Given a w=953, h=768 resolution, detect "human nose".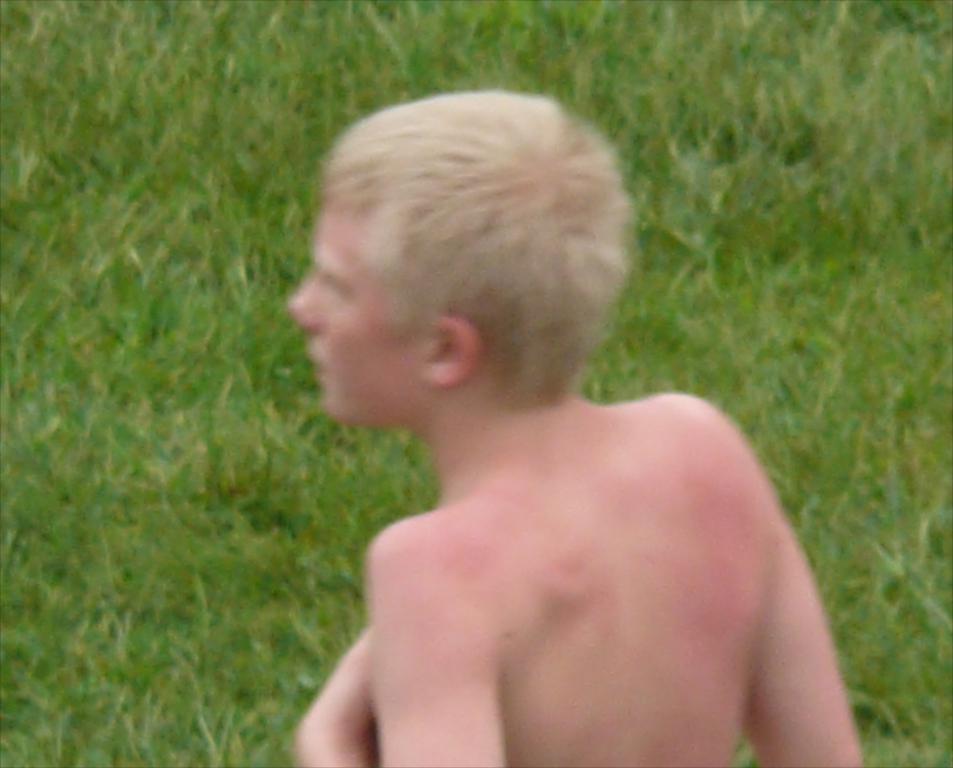
<box>286,273,320,338</box>.
